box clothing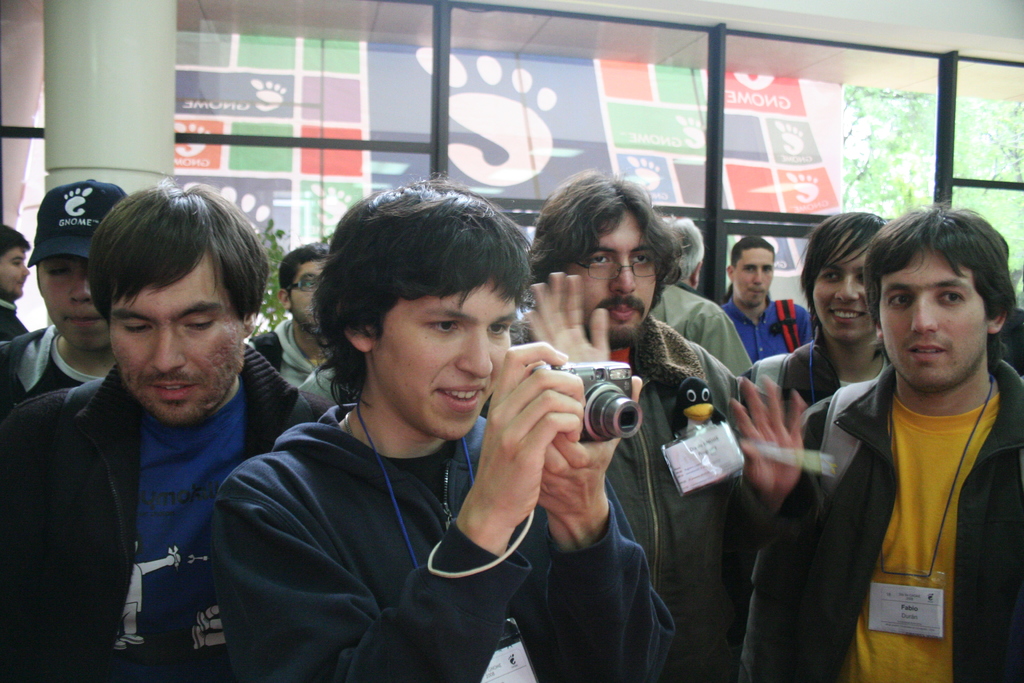
l=299, t=362, r=342, b=409
